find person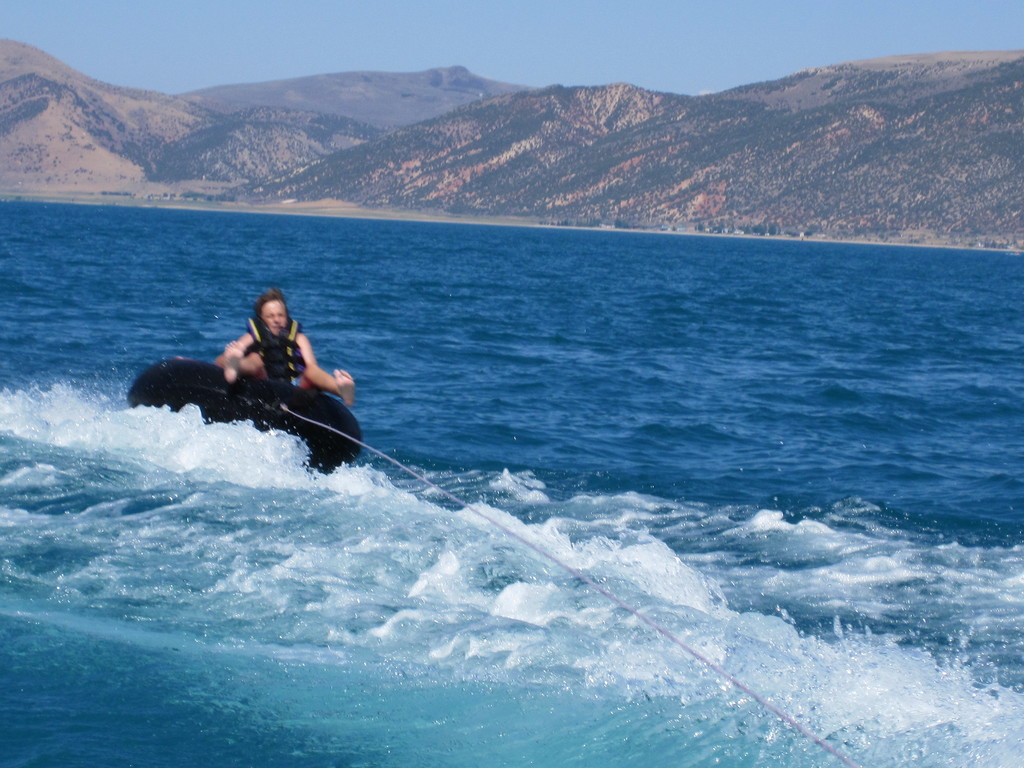
box(214, 287, 352, 406)
